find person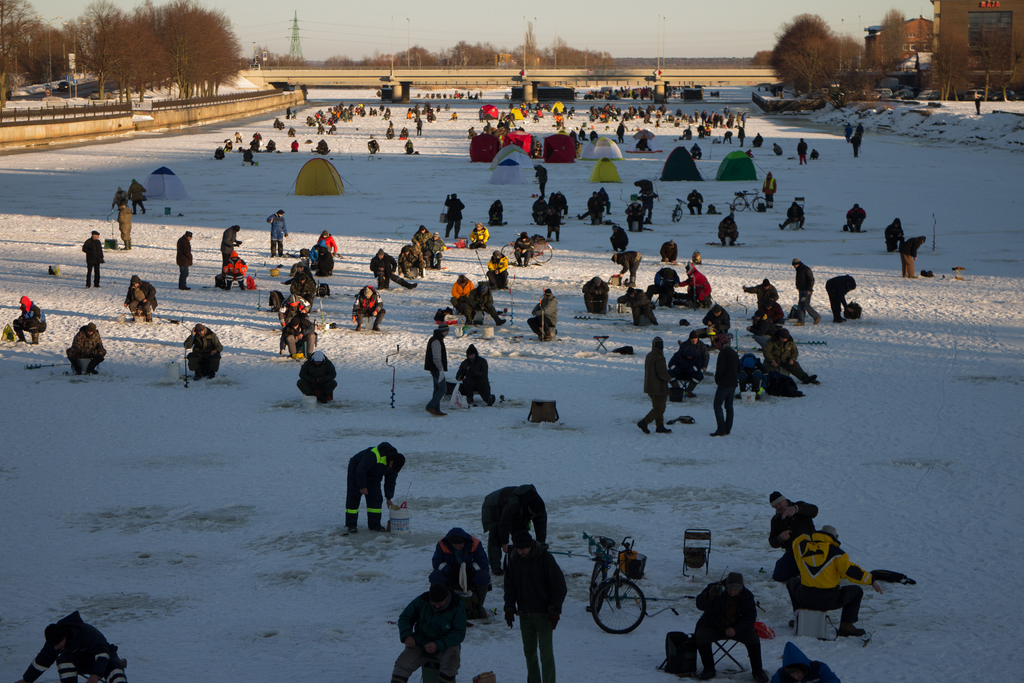
l=447, t=112, r=458, b=121
